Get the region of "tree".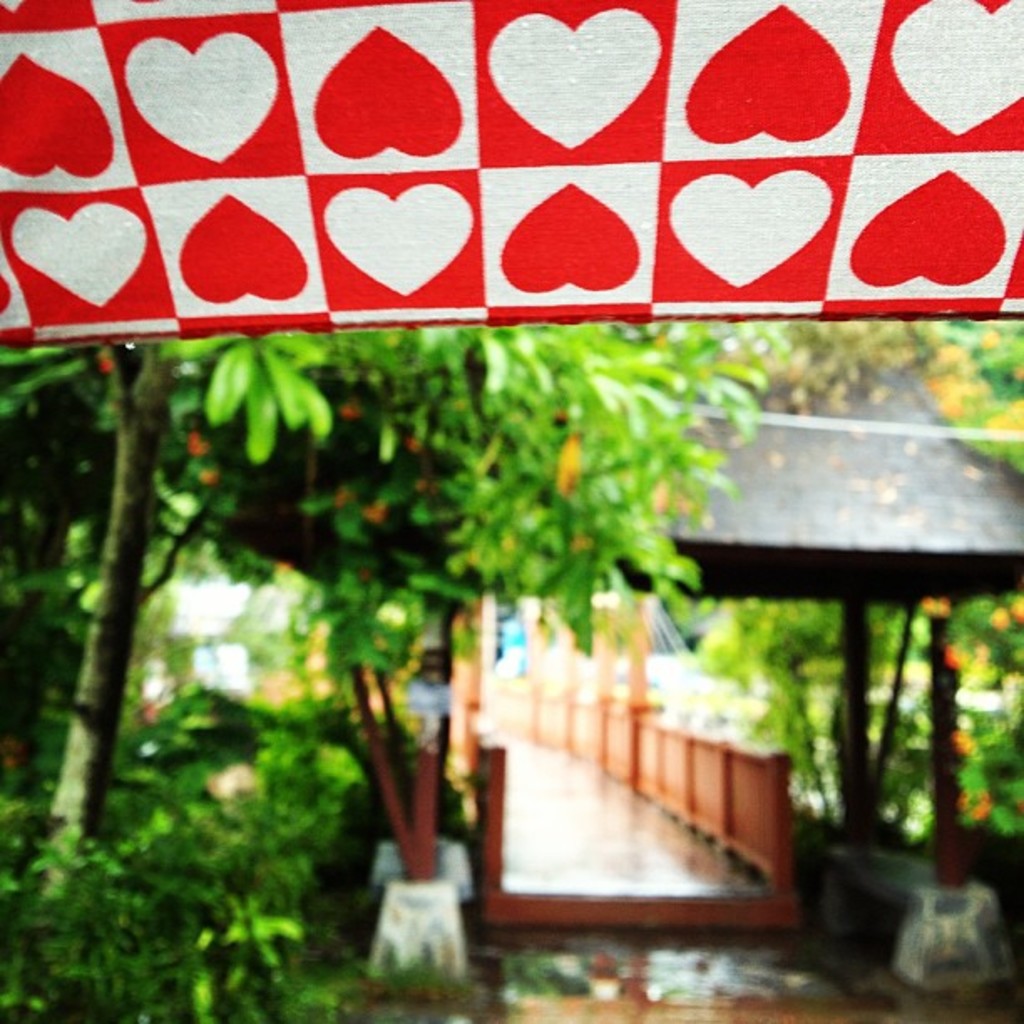
x1=619 y1=315 x2=1022 y2=885.
